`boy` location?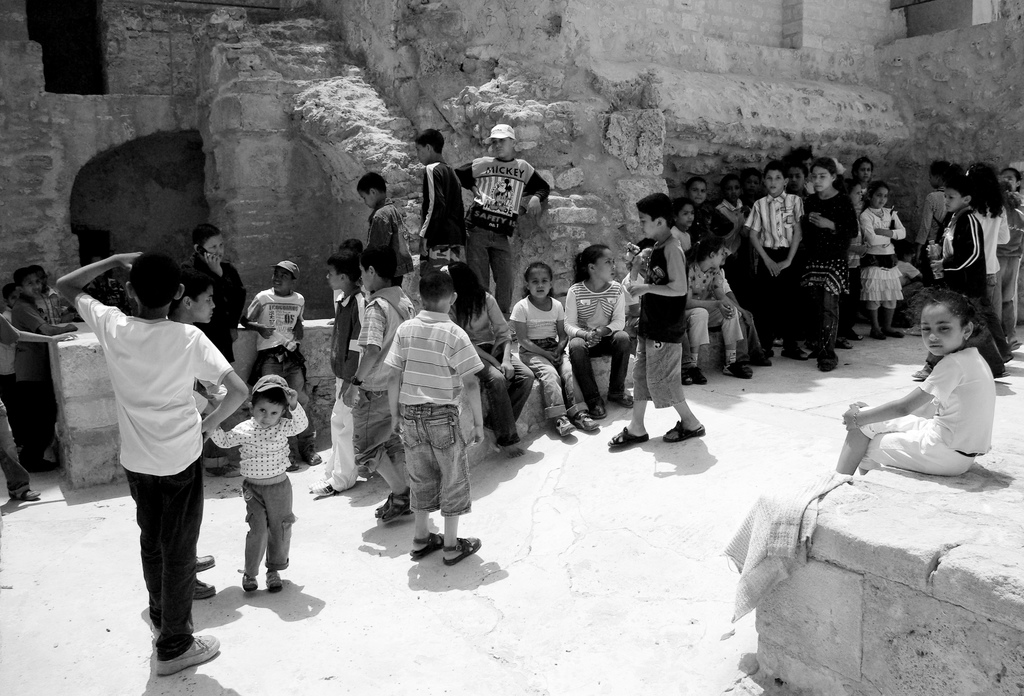
bbox=(239, 261, 322, 472)
